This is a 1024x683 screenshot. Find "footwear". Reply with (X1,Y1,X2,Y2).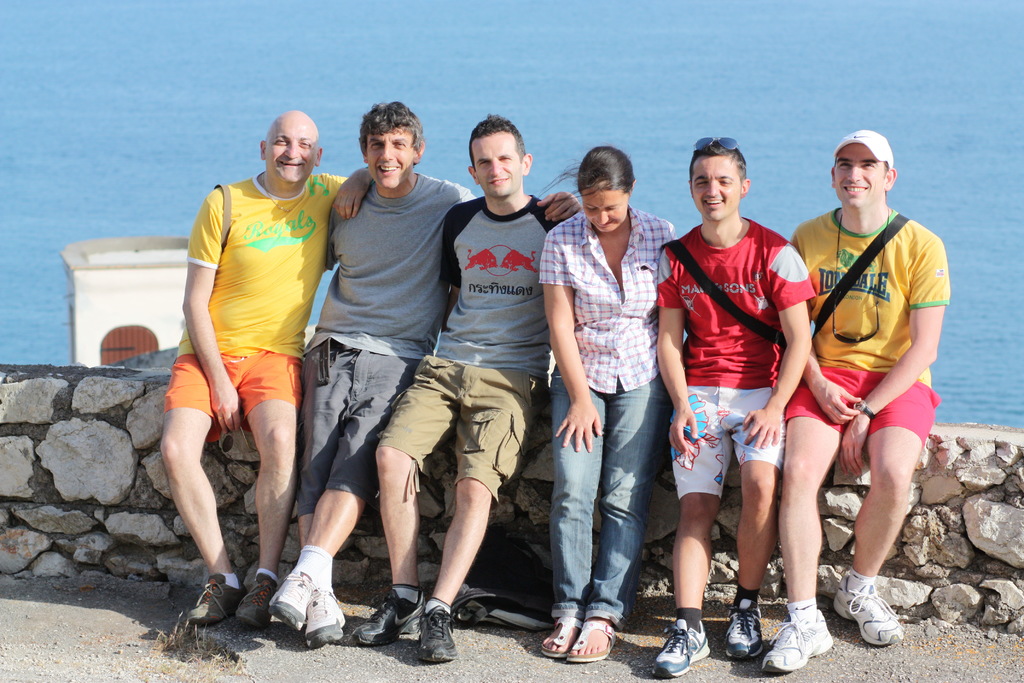
(420,613,461,661).
